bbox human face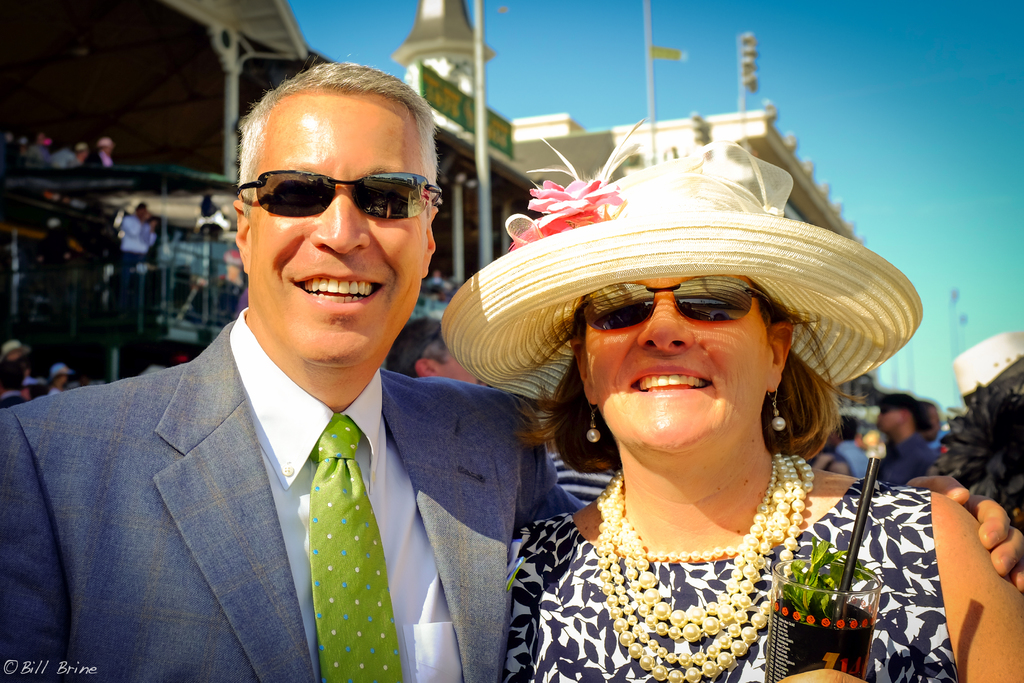
box(244, 88, 435, 366)
